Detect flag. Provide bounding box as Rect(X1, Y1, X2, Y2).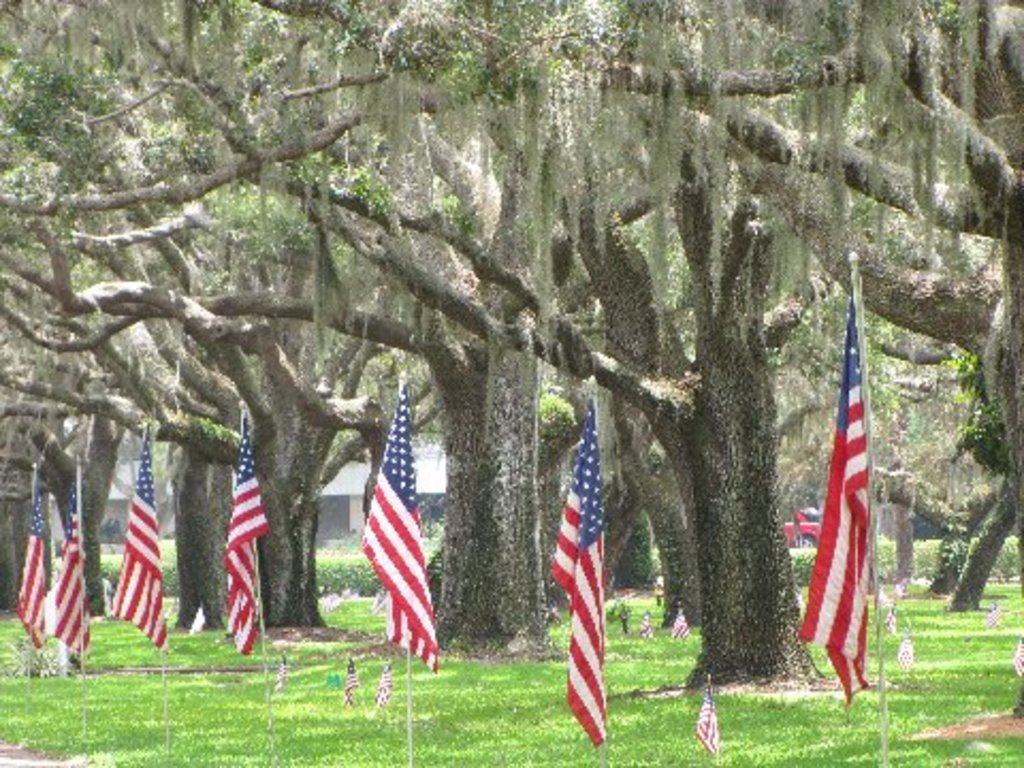
Rect(100, 427, 171, 657).
